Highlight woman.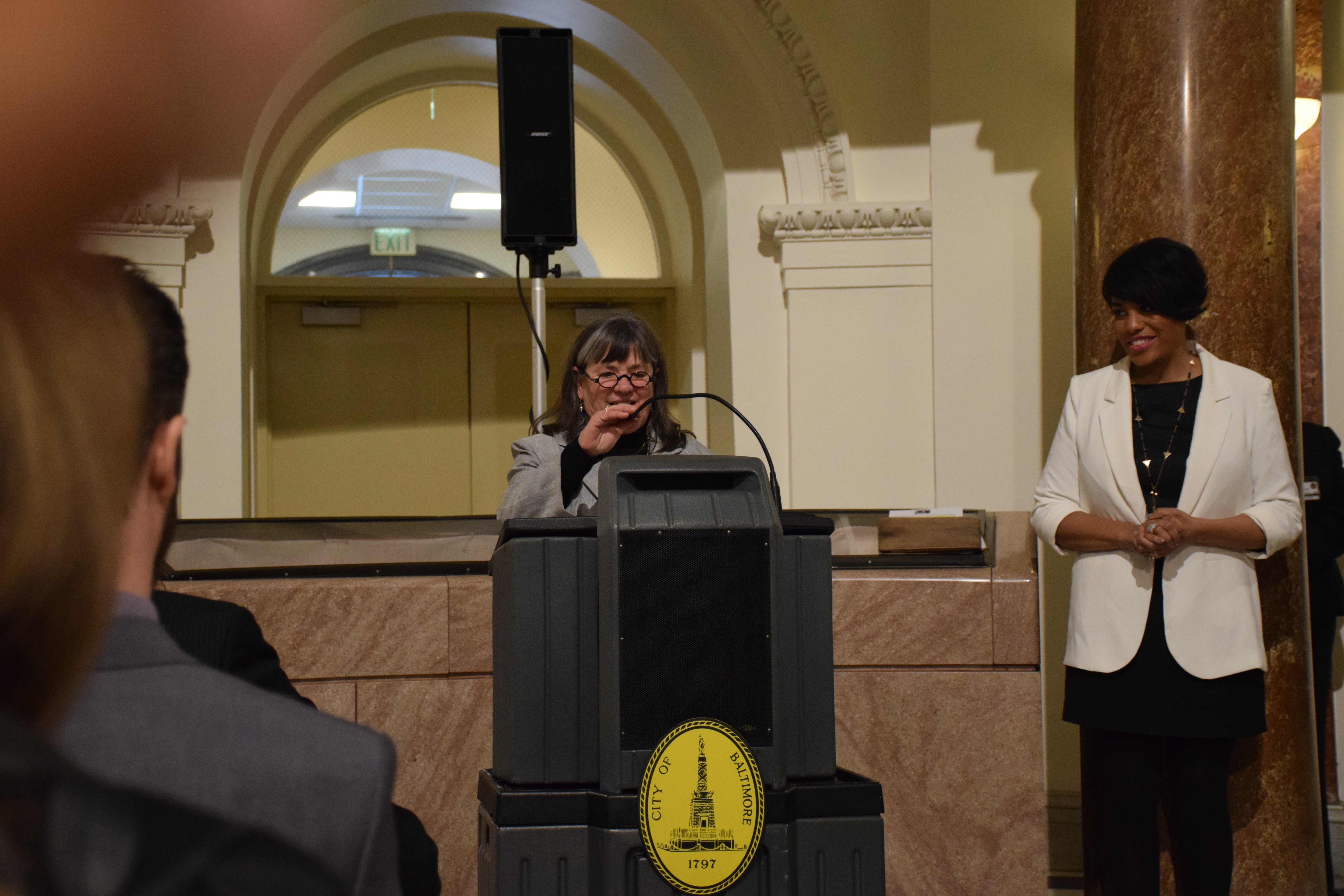
Highlighted region: 231 54 293 200.
